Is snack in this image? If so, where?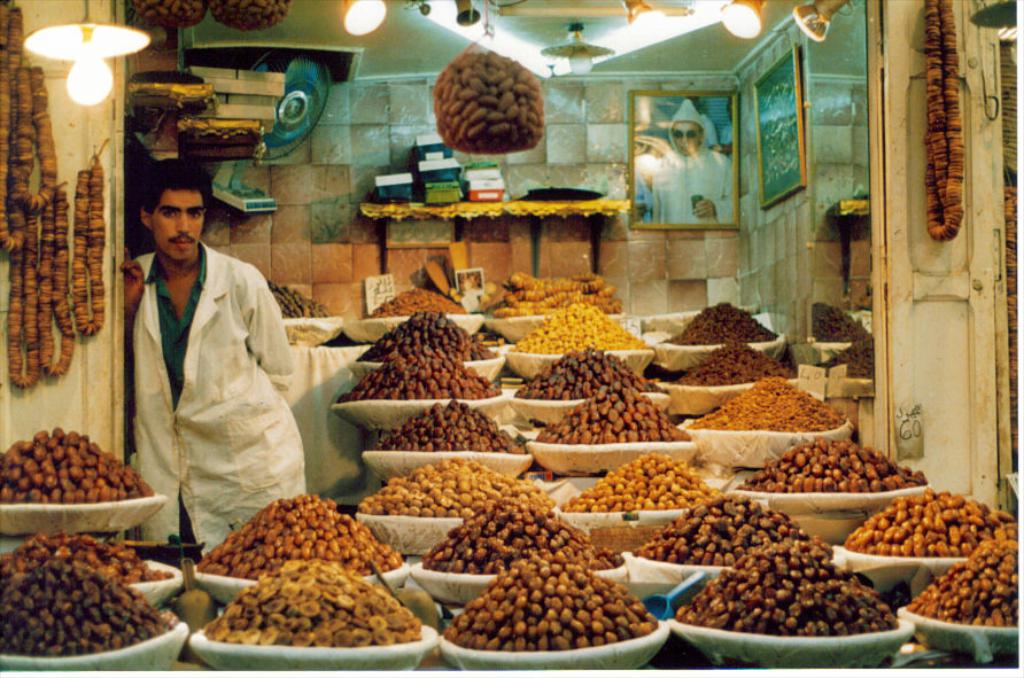
Yes, at 199,499,395,576.
